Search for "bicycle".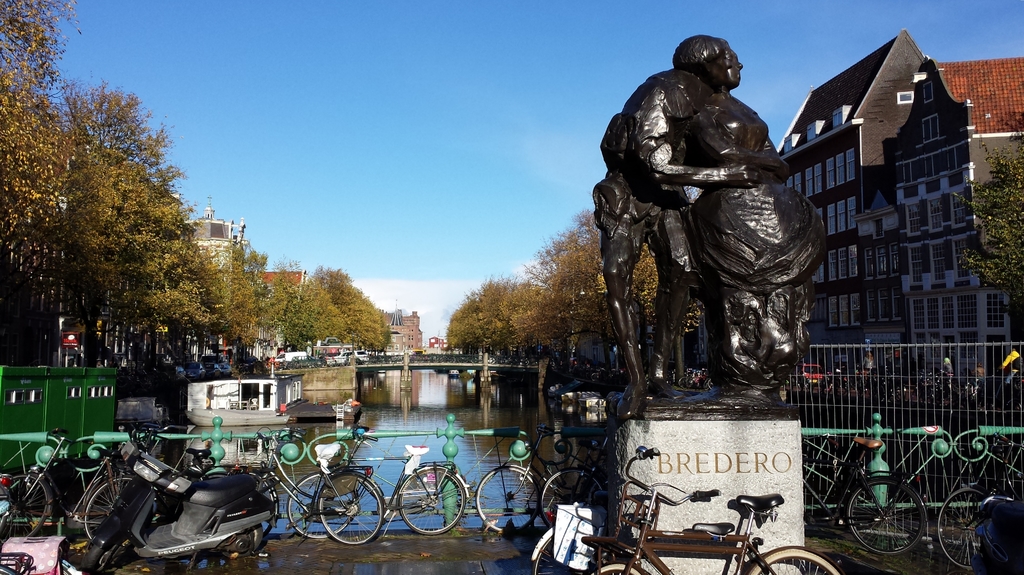
Found at [0,434,152,547].
